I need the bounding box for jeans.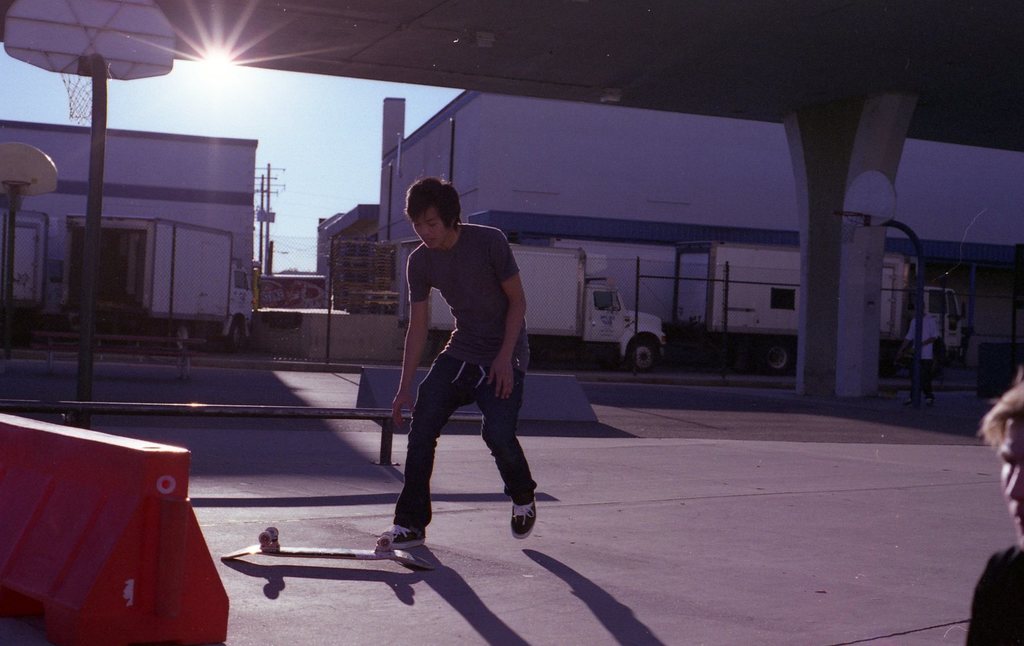
Here it is: bbox=[390, 350, 538, 533].
